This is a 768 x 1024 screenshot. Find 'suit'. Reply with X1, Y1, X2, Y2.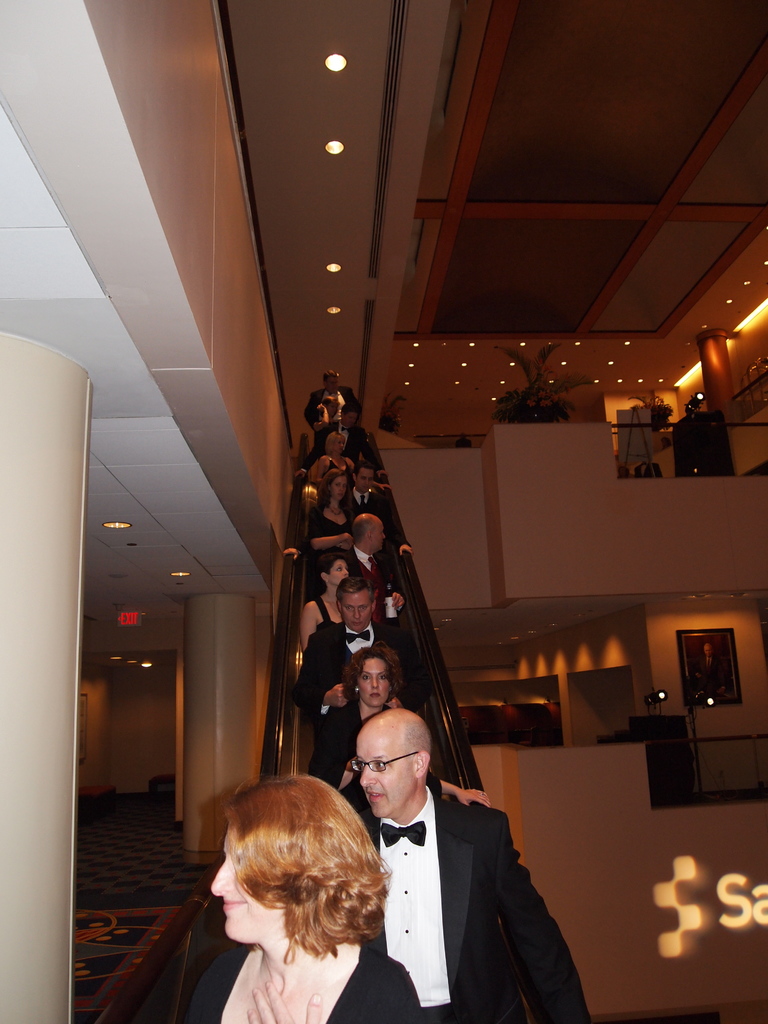
300, 423, 381, 477.
